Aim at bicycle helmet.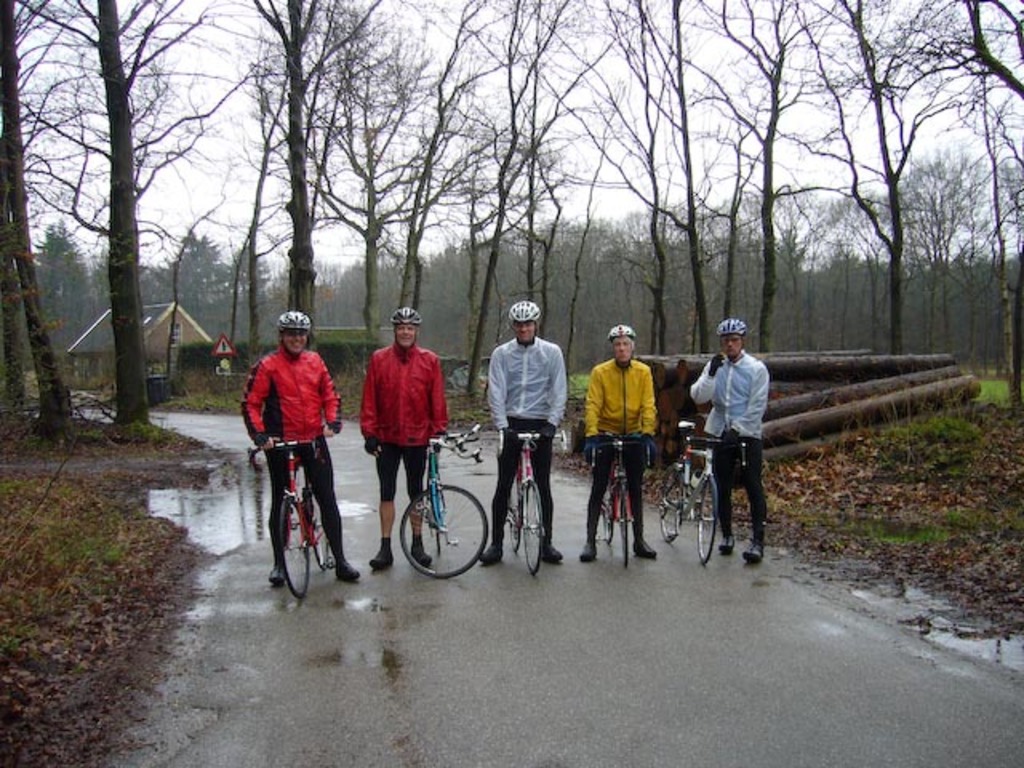
Aimed at {"x1": 280, "y1": 309, "x2": 309, "y2": 330}.
